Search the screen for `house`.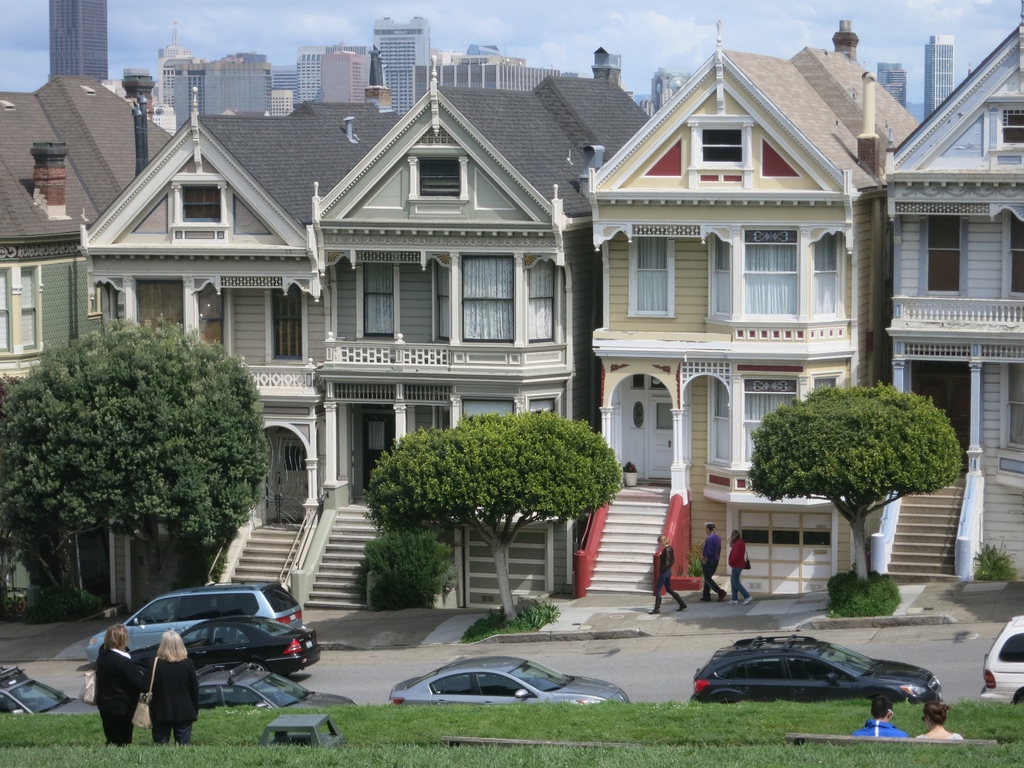
Found at <region>570, 49, 870, 499</region>.
